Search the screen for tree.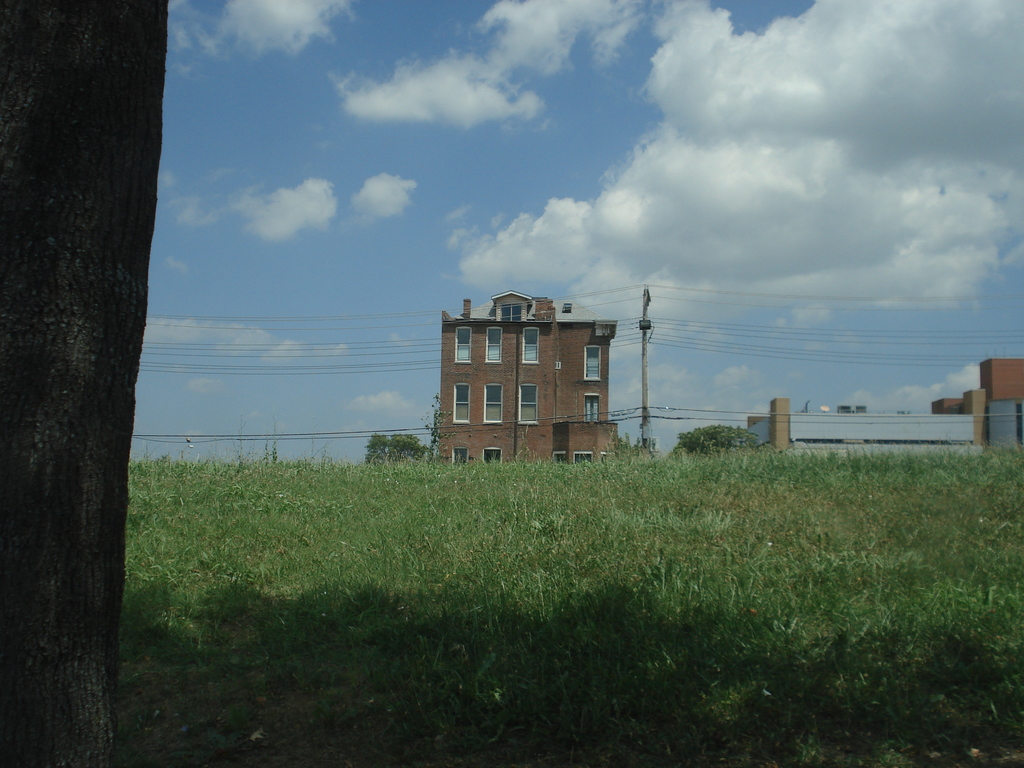
Found at x1=419 y1=392 x2=461 y2=461.
